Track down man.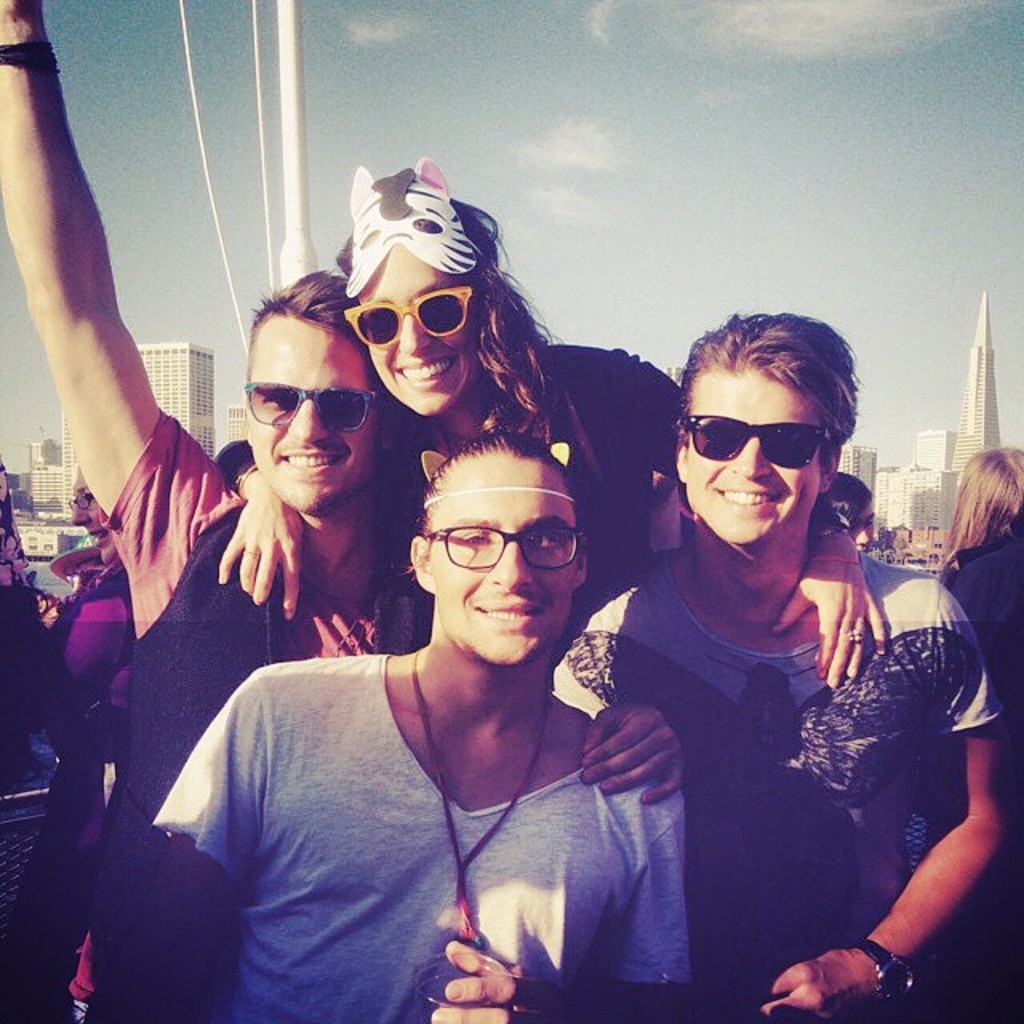
Tracked to <region>554, 322, 1013, 992</region>.
